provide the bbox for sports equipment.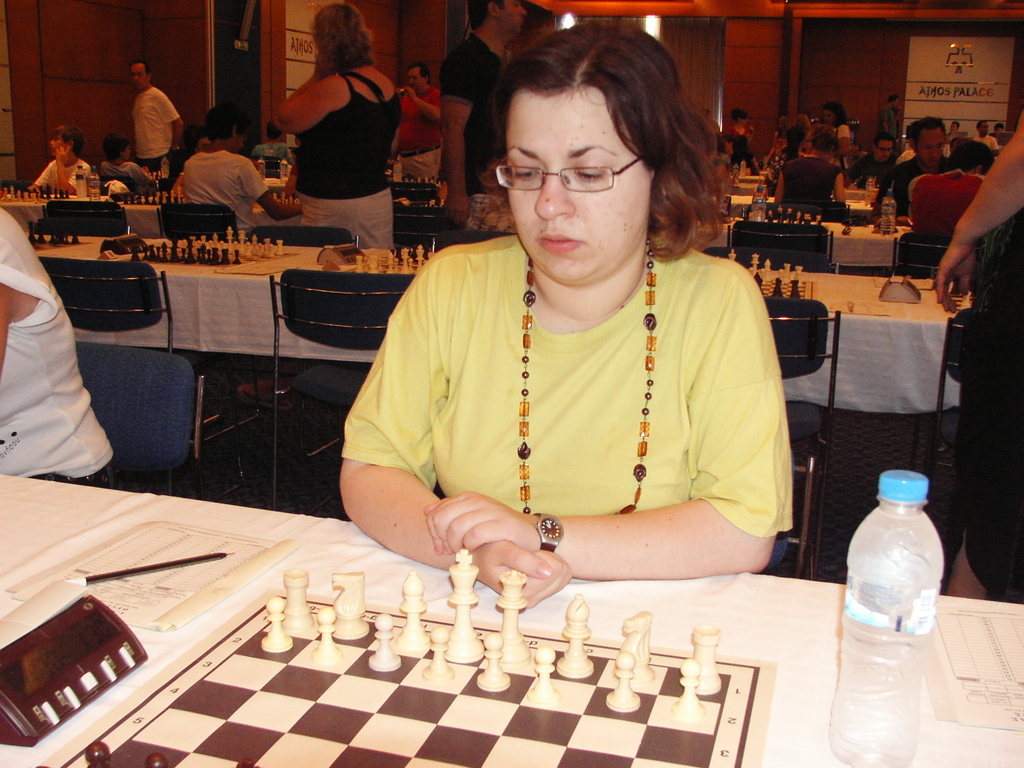
box(308, 605, 344, 666).
